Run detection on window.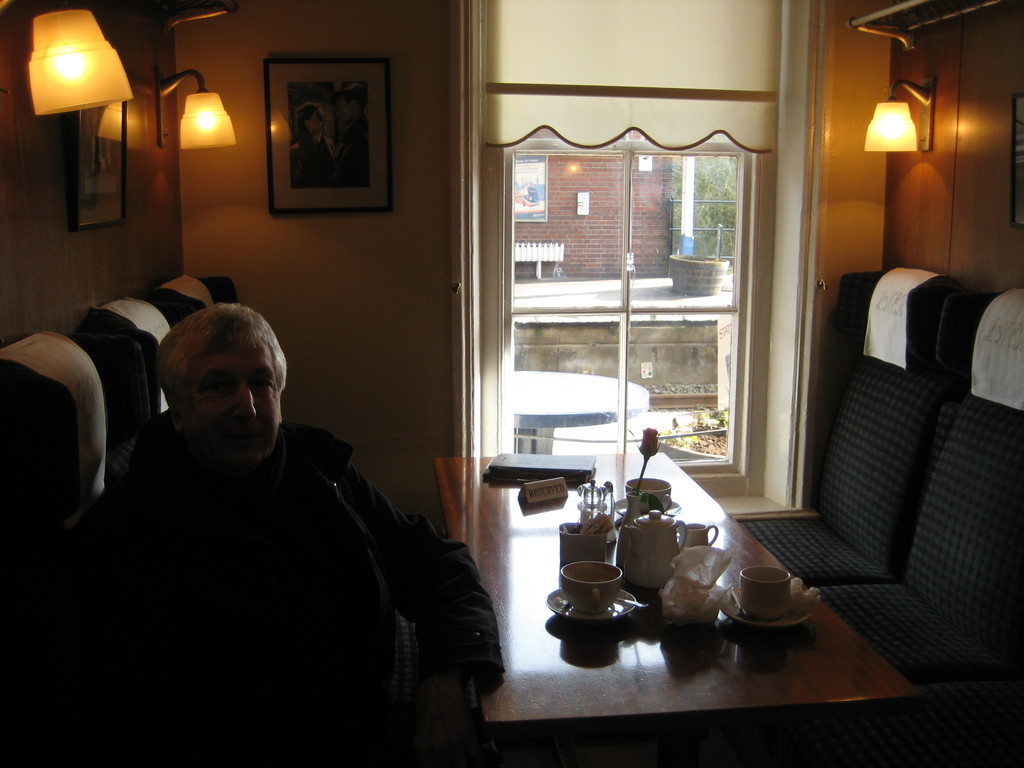
Result: (475,11,811,529).
